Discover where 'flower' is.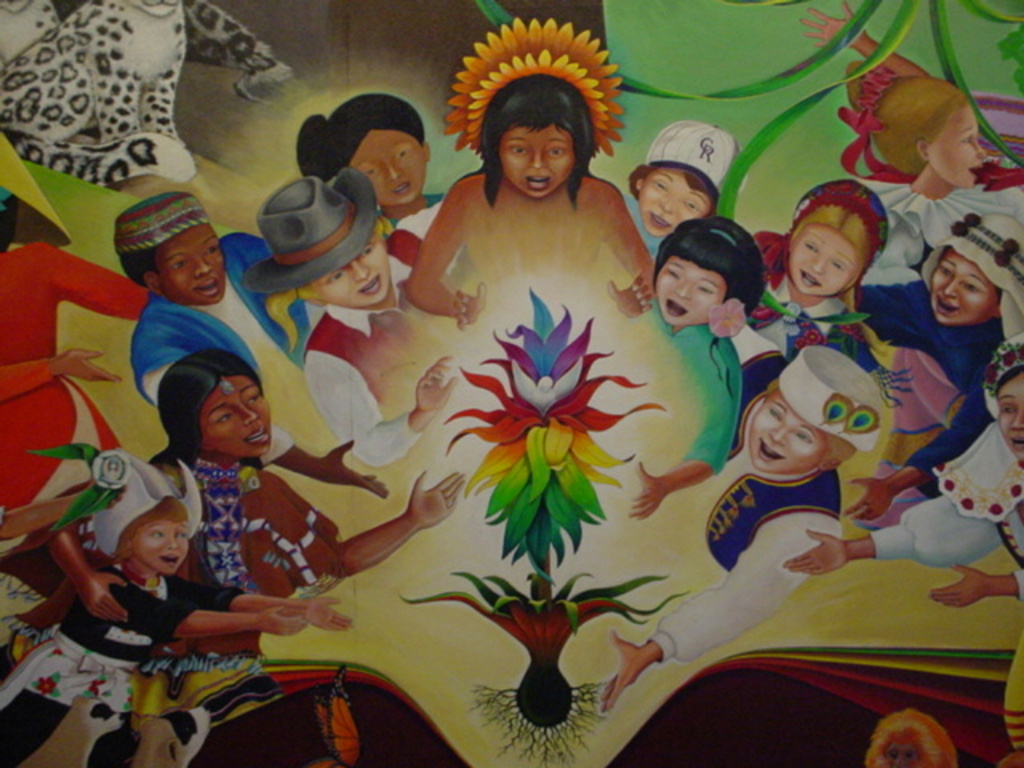
Discovered at {"x1": 1018, "y1": 344, "x2": 1022, "y2": 362}.
